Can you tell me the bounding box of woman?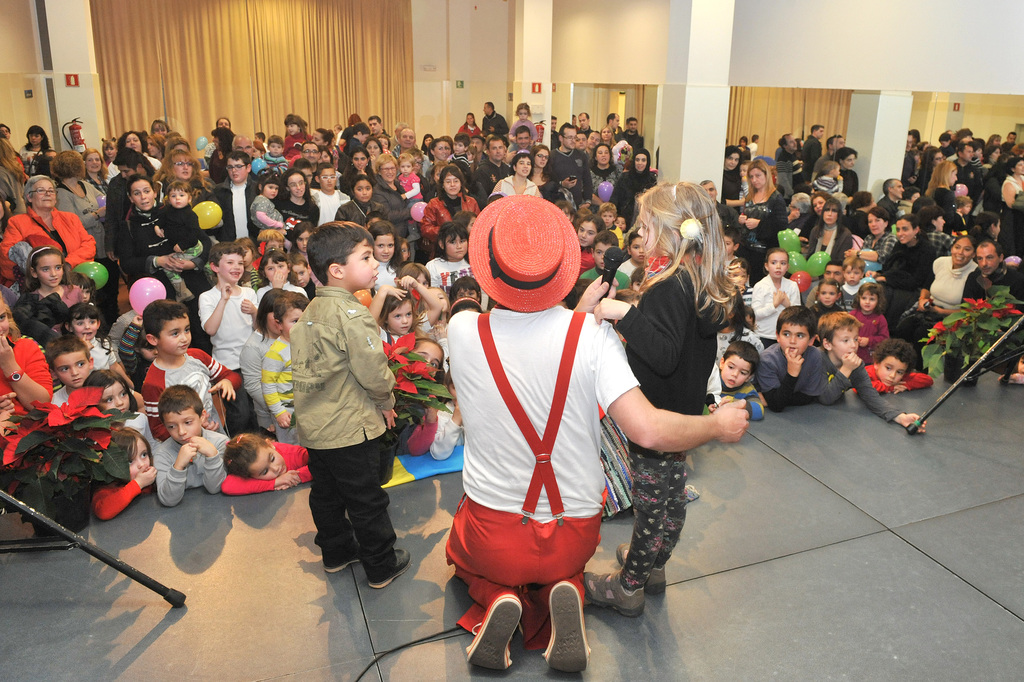
Rect(310, 129, 336, 161).
